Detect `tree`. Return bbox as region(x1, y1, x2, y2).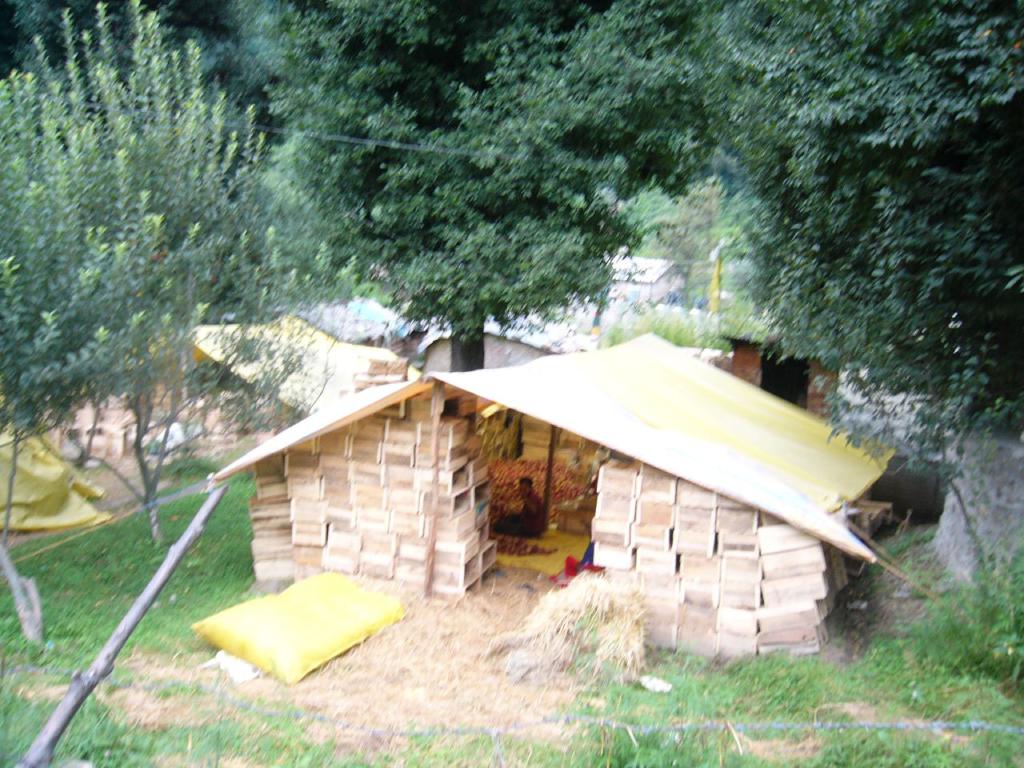
region(0, 68, 178, 658).
